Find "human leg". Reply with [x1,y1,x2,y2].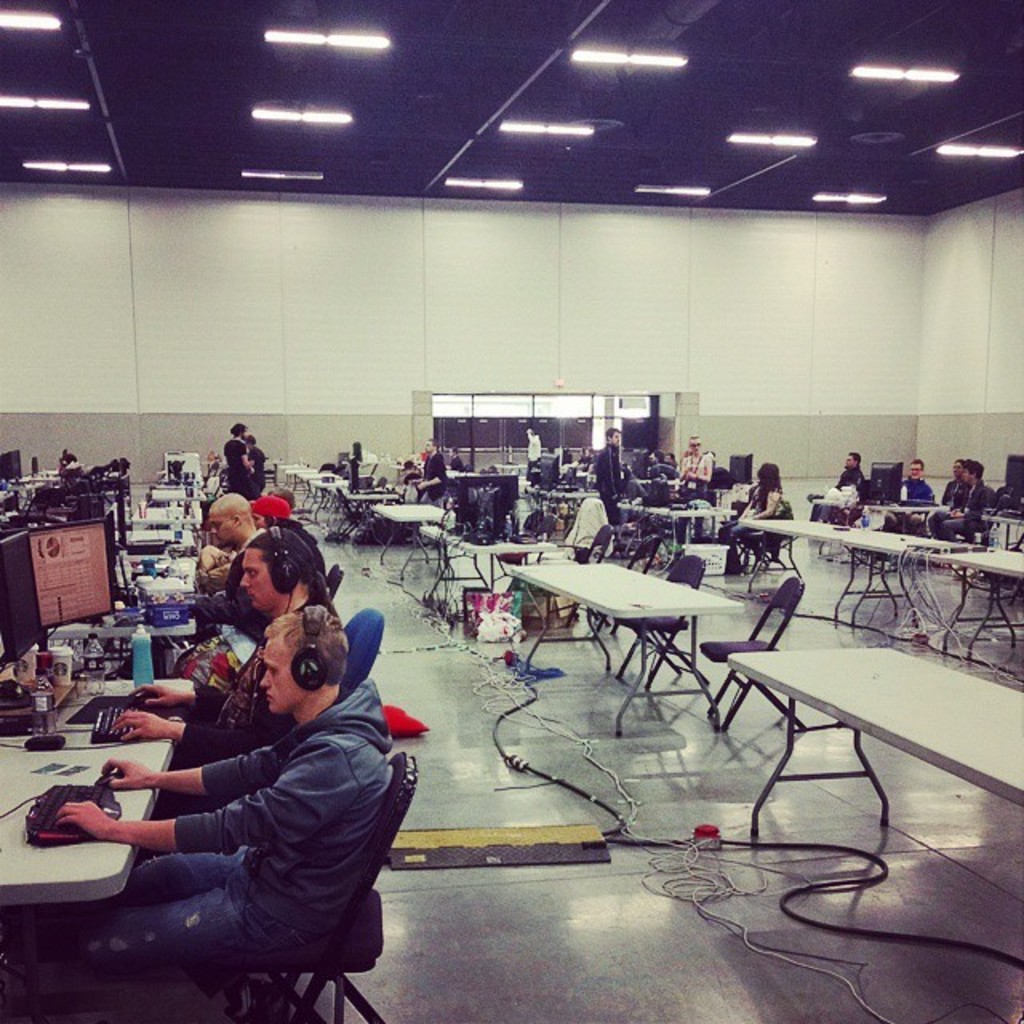
[728,522,765,558].
